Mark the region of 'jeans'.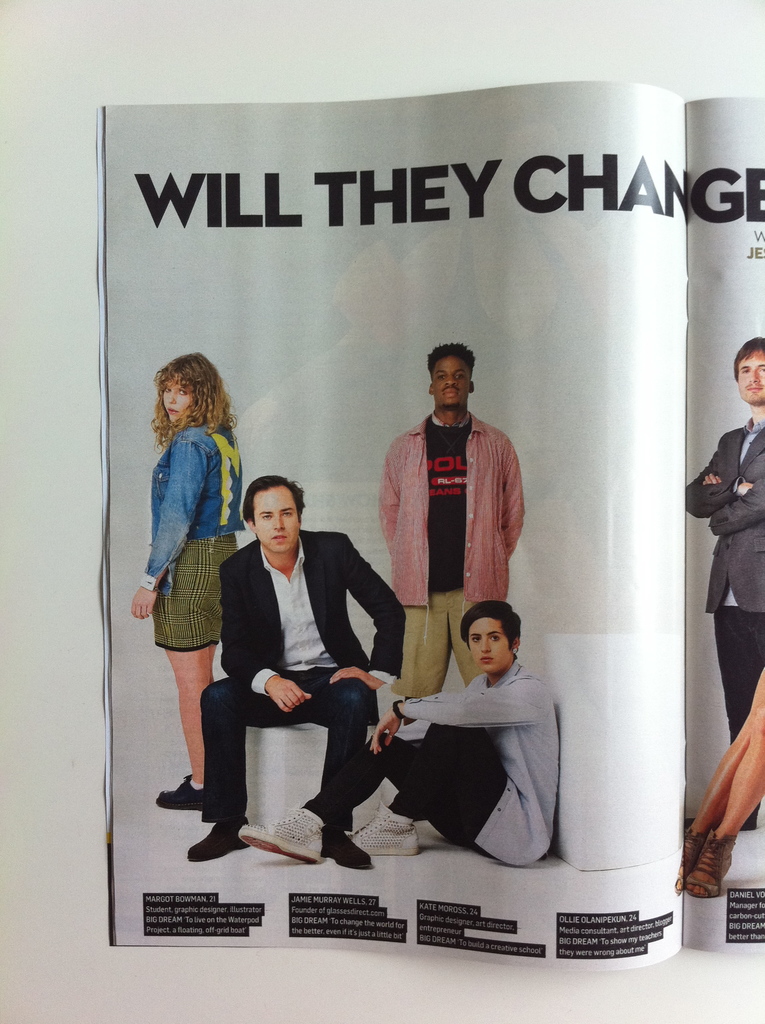
Region: box(140, 422, 239, 601).
